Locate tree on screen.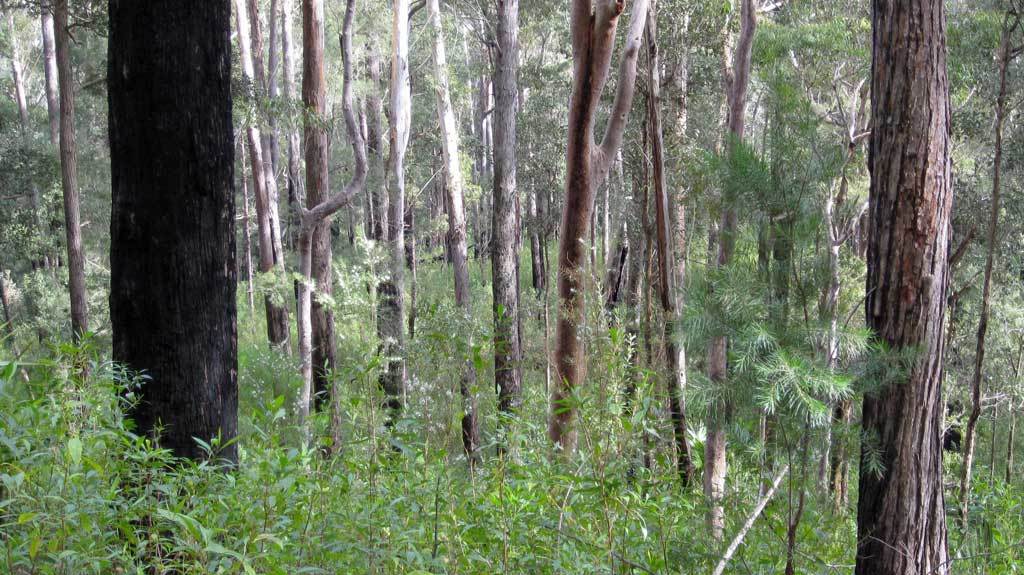
On screen at box(289, 0, 370, 477).
